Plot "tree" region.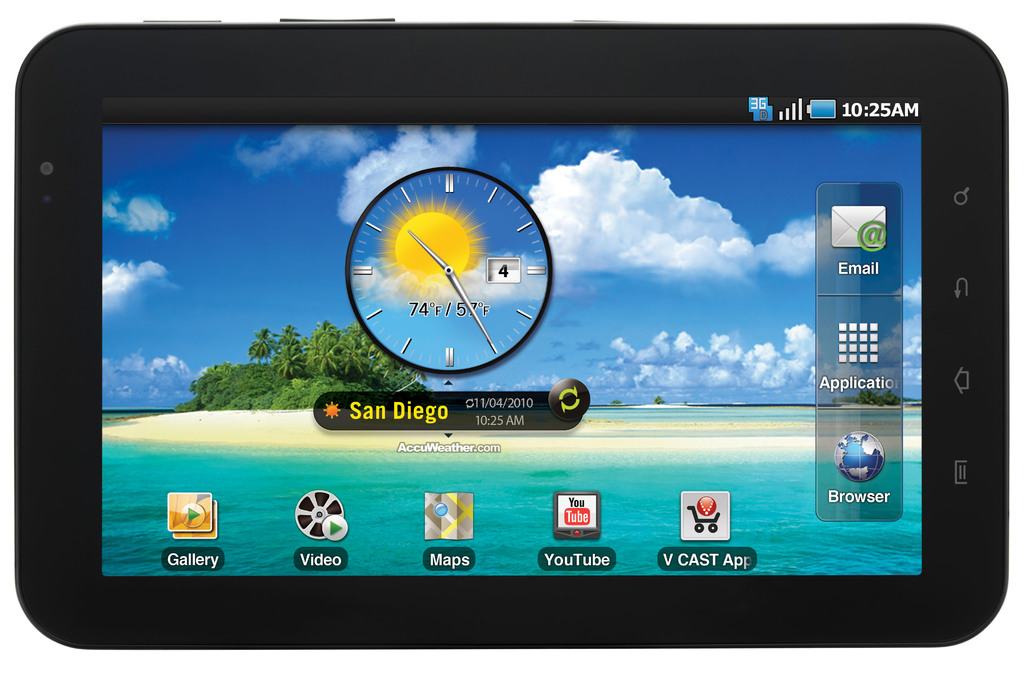
Plotted at 248,328,282,362.
